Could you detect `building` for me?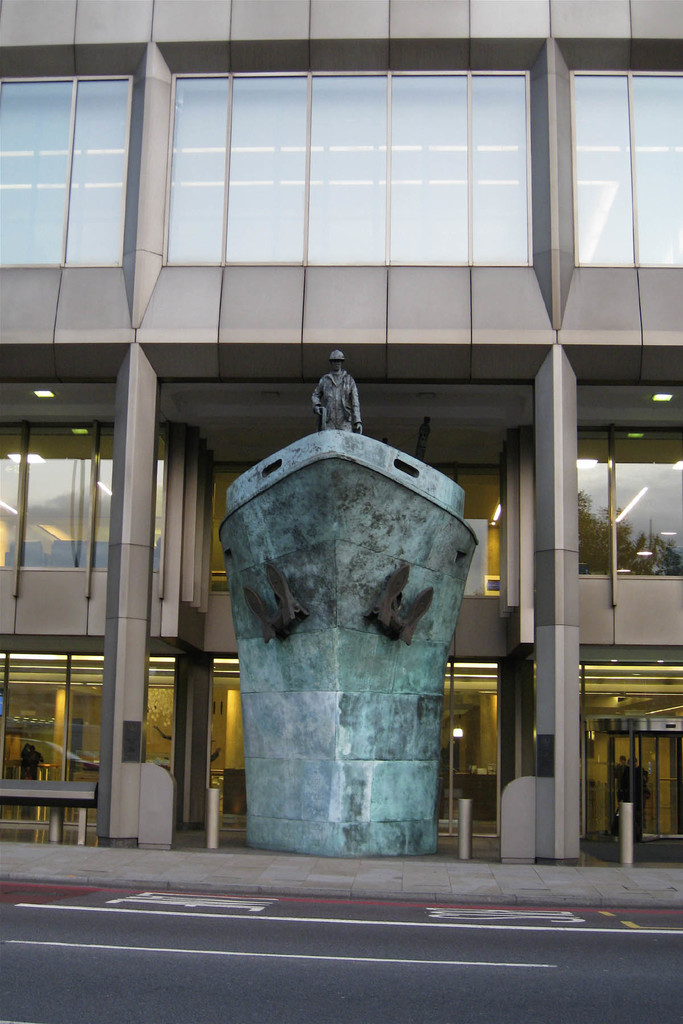
Detection result: <bbox>0, 0, 682, 897</bbox>.
